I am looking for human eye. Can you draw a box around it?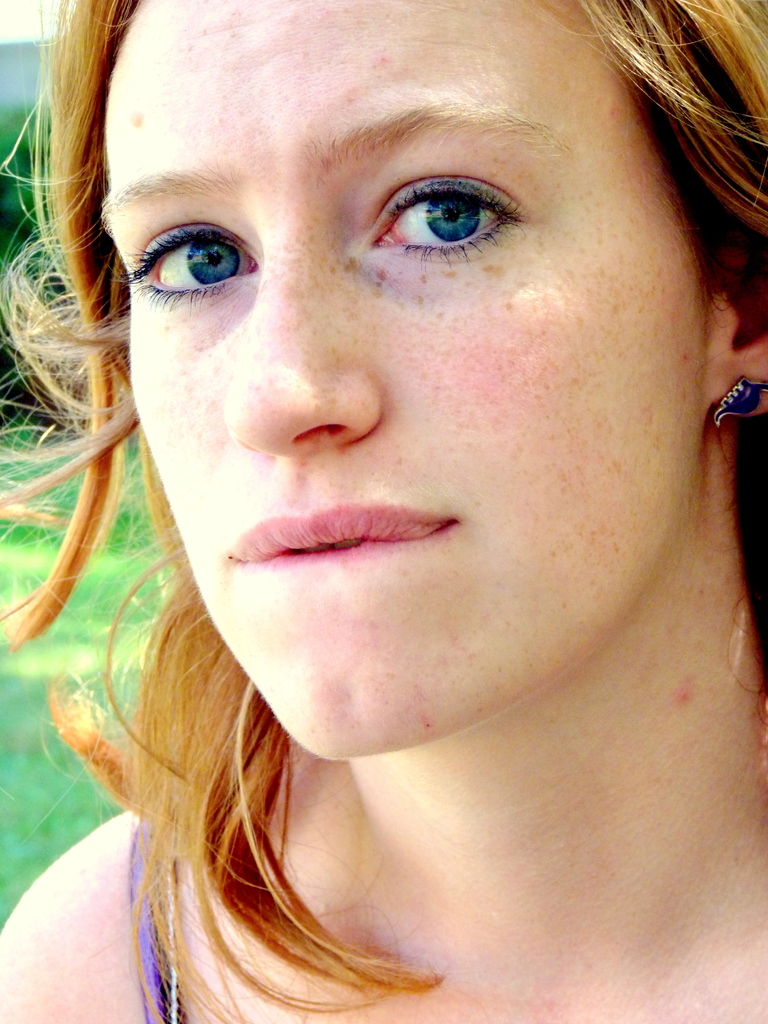
Sure, the bounding box is {"x1": 348, "y1": 159, "x2": 560, "y2": 252}.
